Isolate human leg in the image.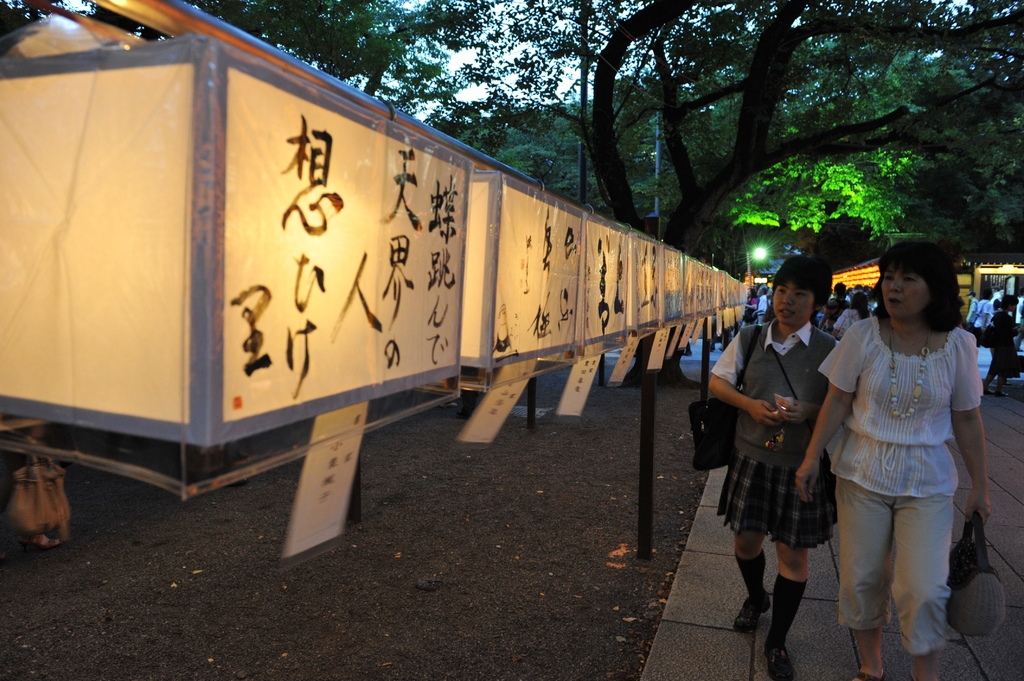
Isolated region: {"x1": 774, "y1": 472, "x2": 811, "y2": 680}.
